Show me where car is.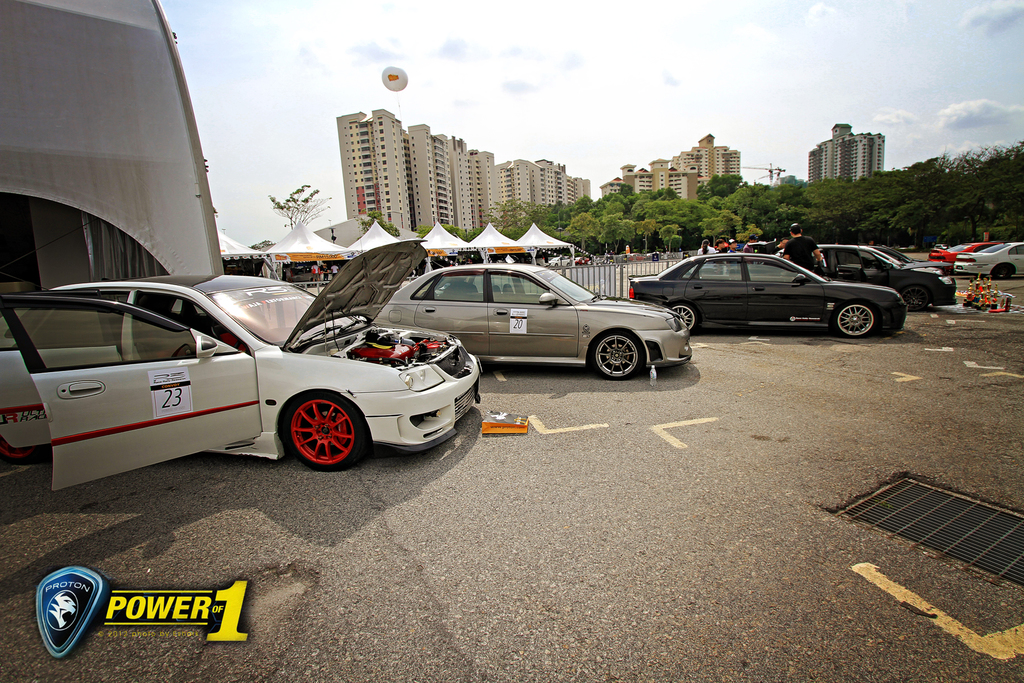
car is at pyautogui.locateOnScreen(369, 265, 696, 378).
